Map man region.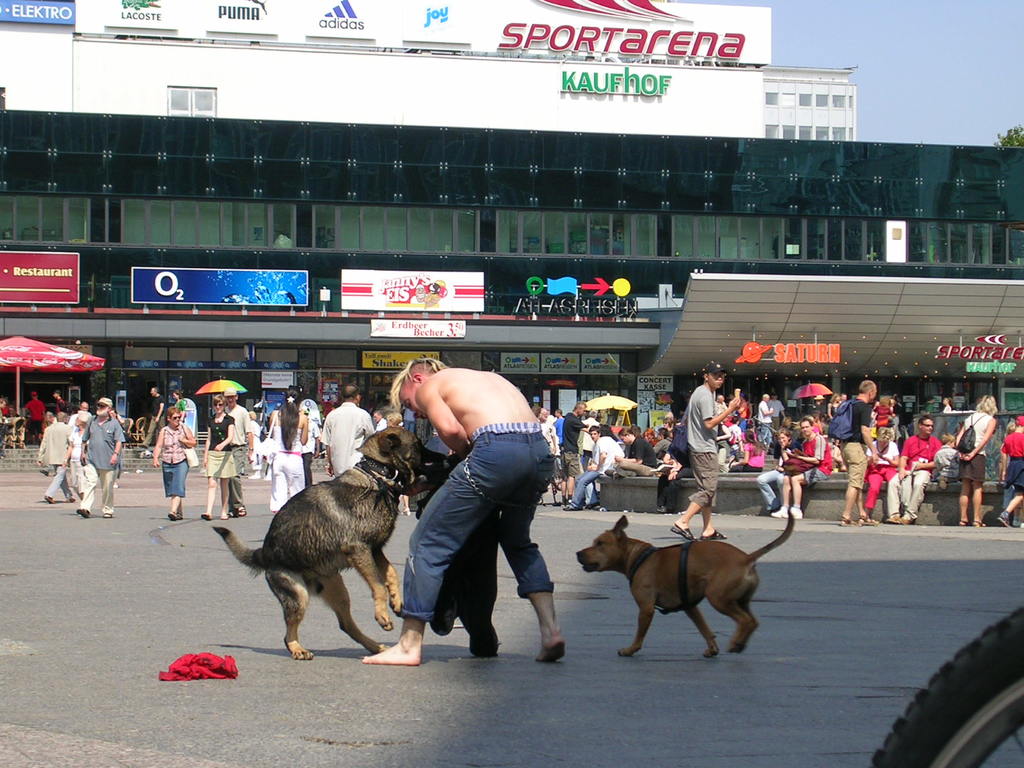
Mapped to [left=556, top=399, right=583, bottom=500].
